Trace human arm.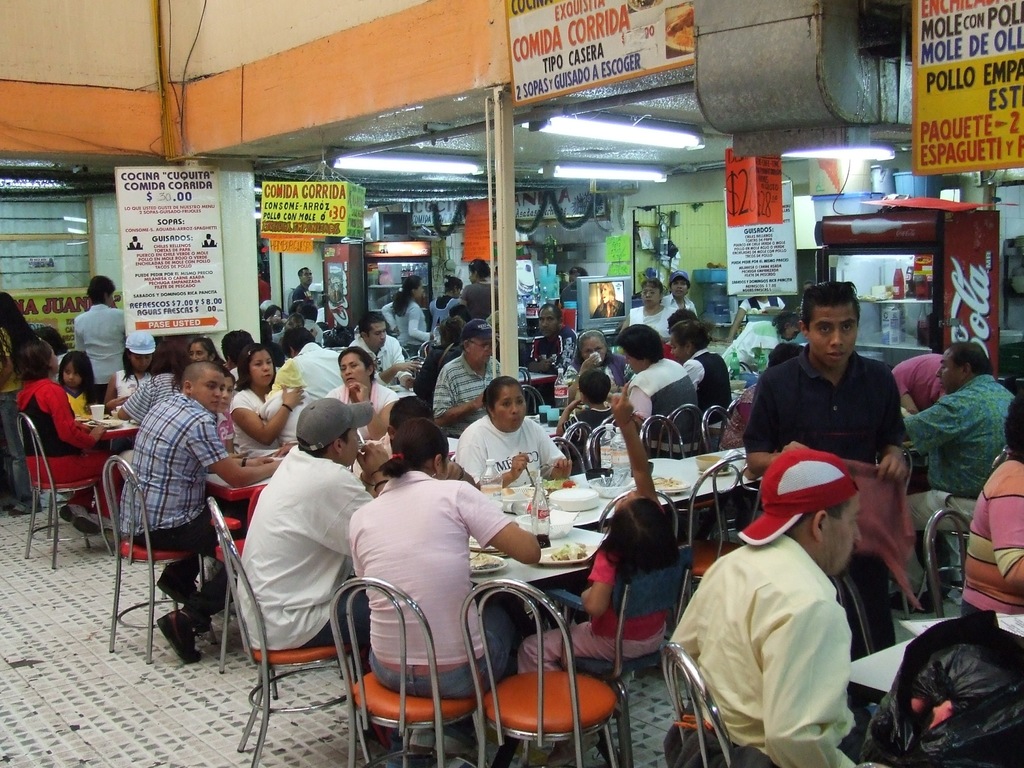
Traced to <bbox>431, 367, 491, 429</bbox>.
